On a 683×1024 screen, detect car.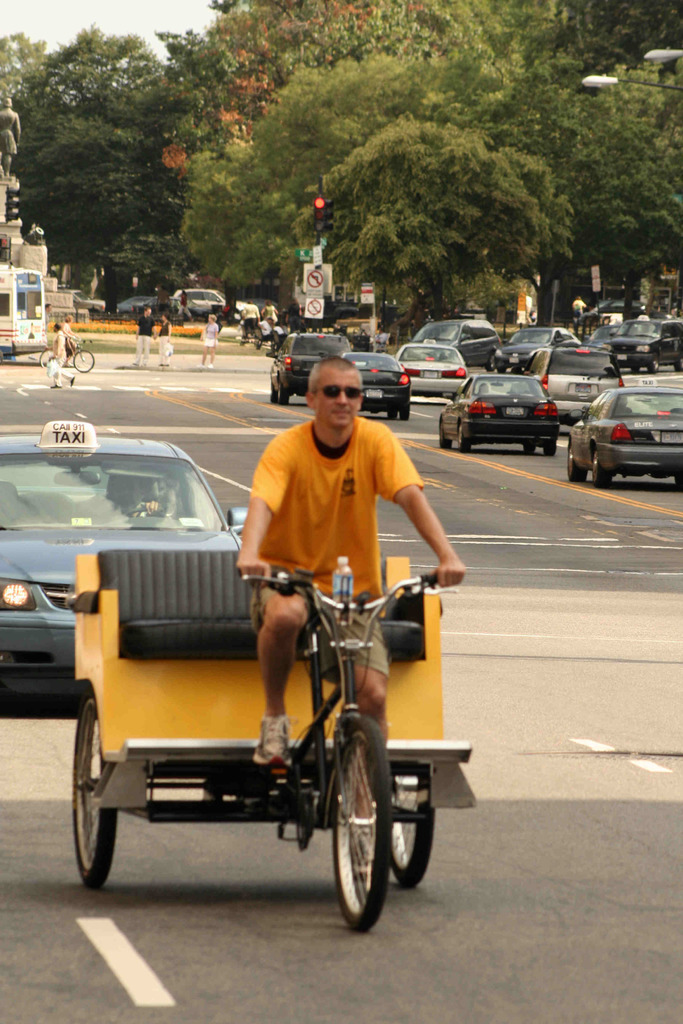
x1=495 y1=321 x2=575 y2=372.
